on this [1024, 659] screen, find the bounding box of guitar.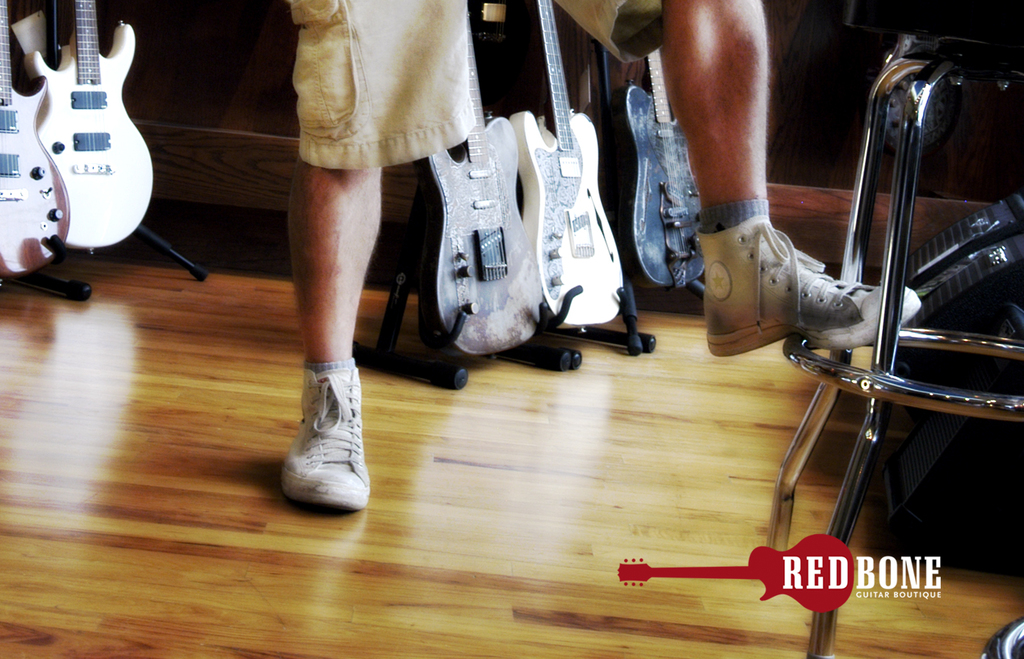
Bounding box: select_region(23, 0, 160, 257).
